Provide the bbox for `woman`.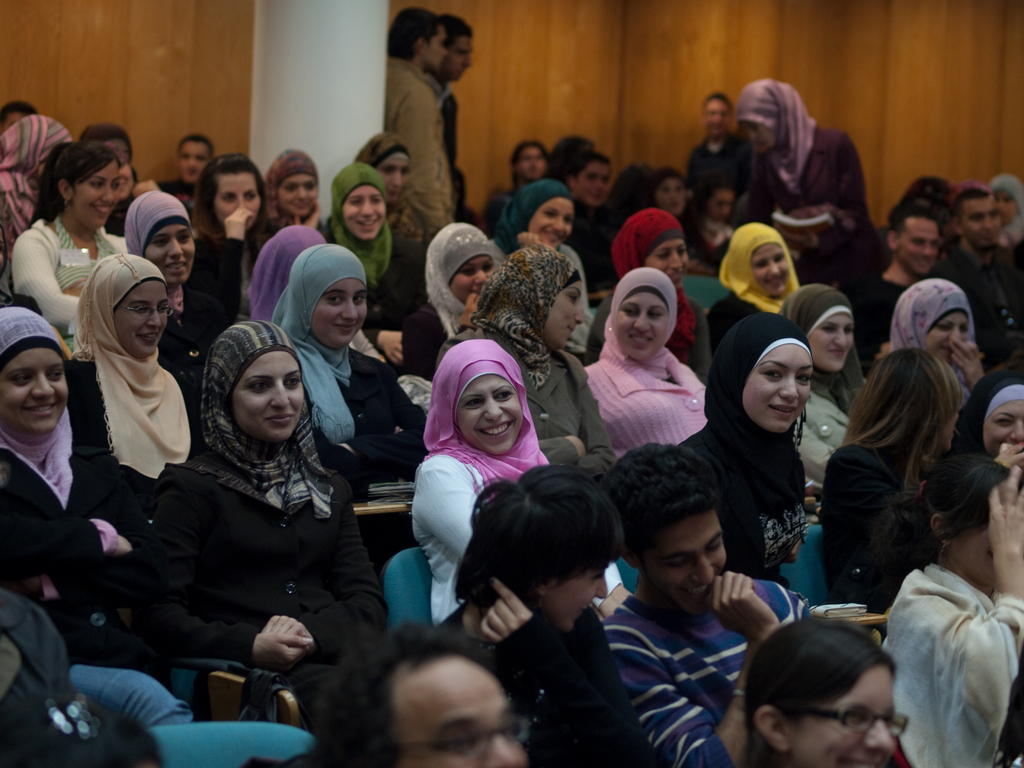
<region>440, 466, 673, 767</region>.
